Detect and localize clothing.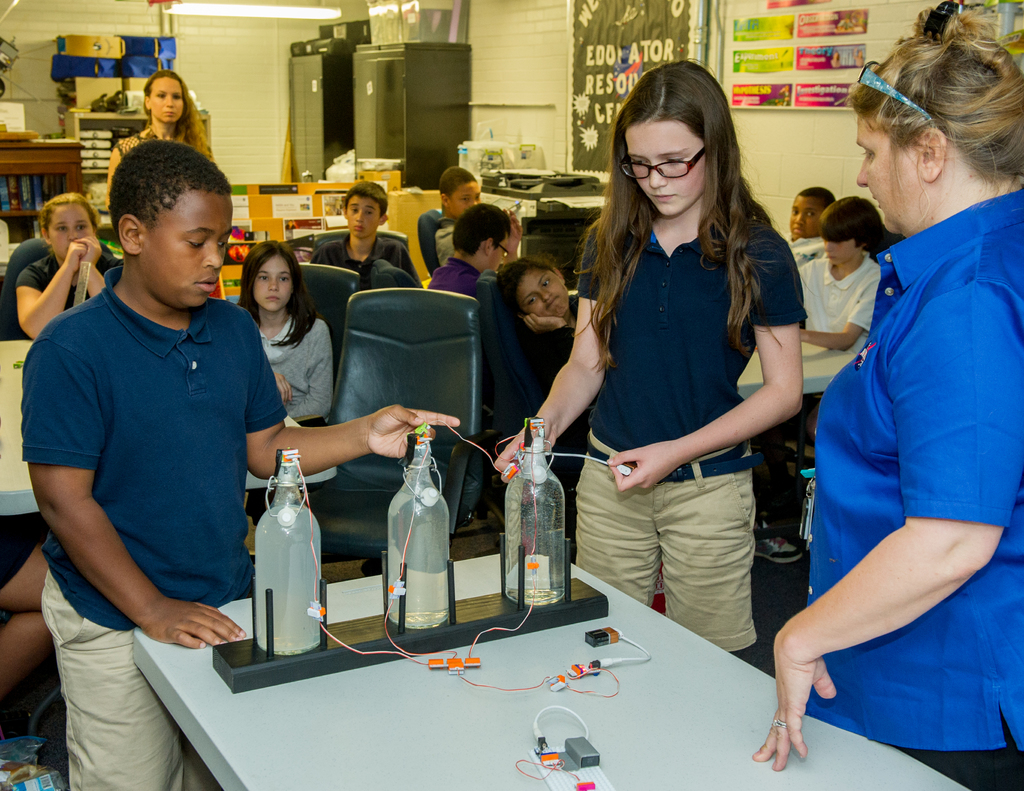
Localized at [256, 316, 338, 420].
